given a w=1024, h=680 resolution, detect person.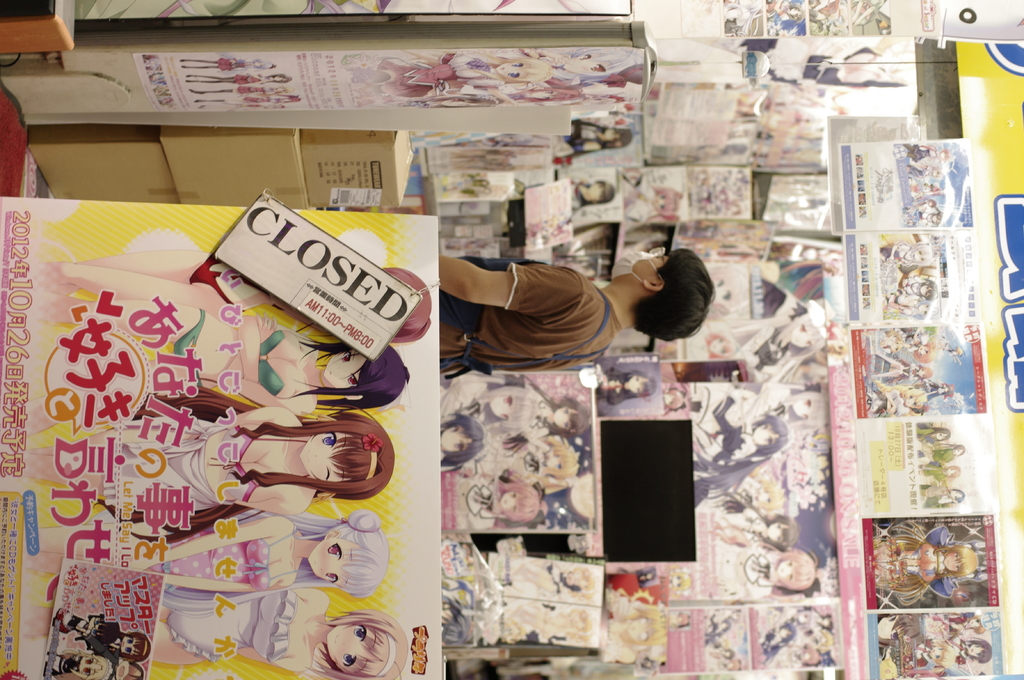
region(568, 115, 637, 163).
